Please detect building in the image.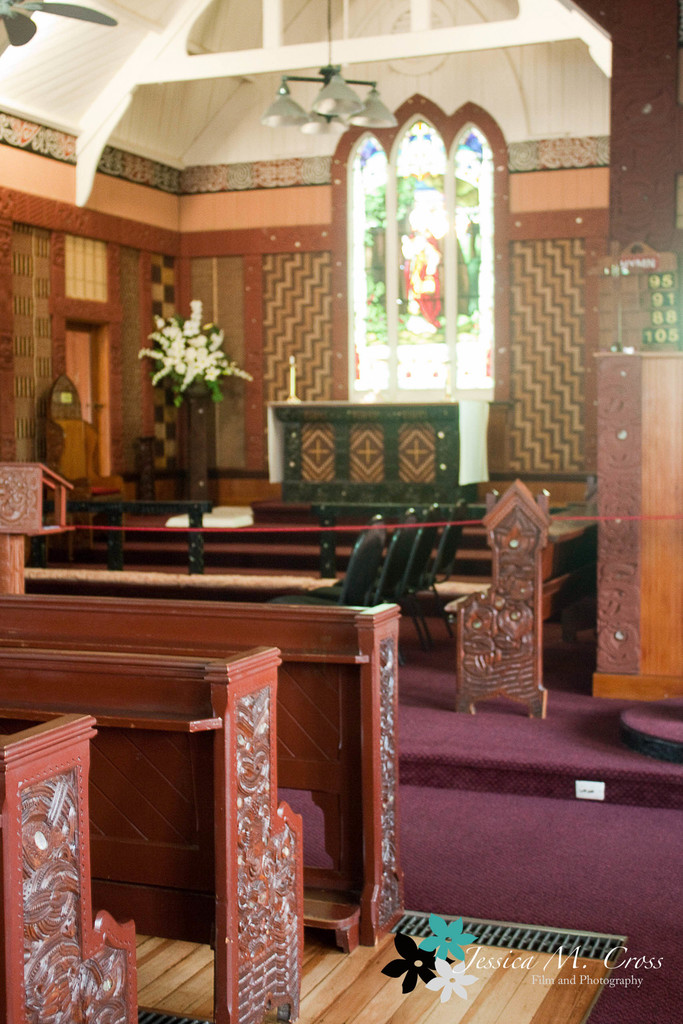
(0,0,682,1023).
